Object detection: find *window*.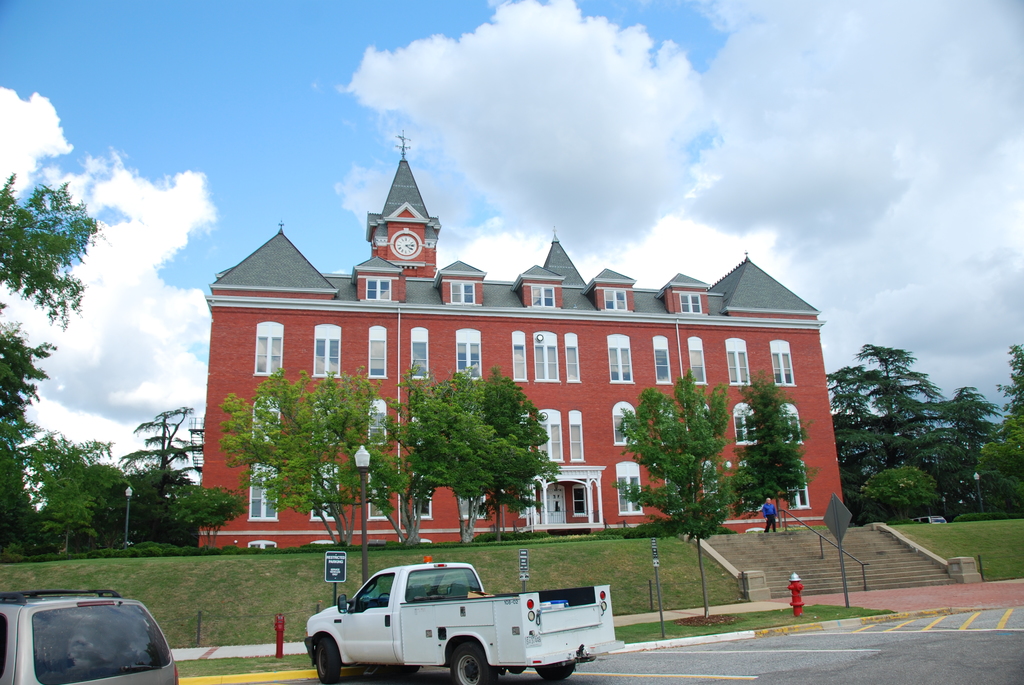
[525,276,561,312].
